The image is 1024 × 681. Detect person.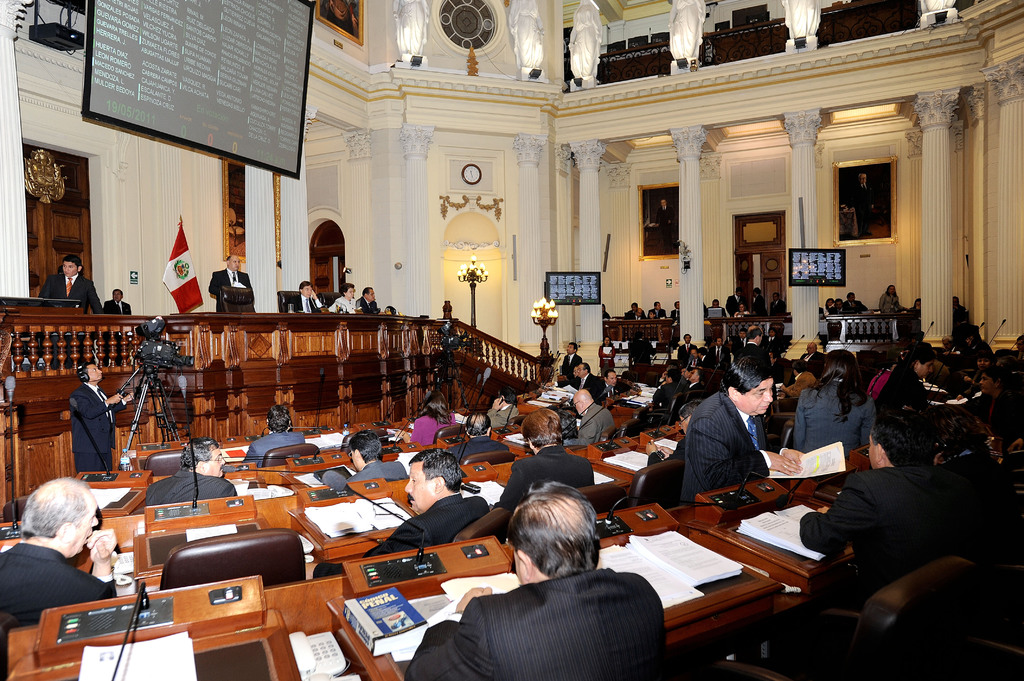
Detection: [x1=106, y1=283, x2=130, y2=317].
